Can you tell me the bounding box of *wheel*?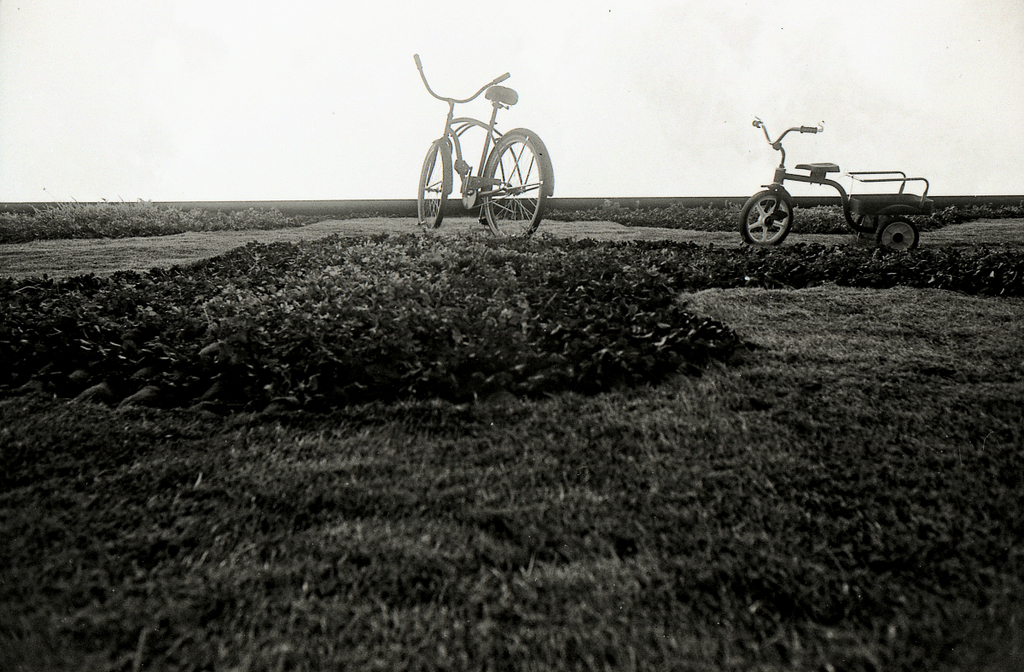
l=875, t=218, r=919, b=252.
